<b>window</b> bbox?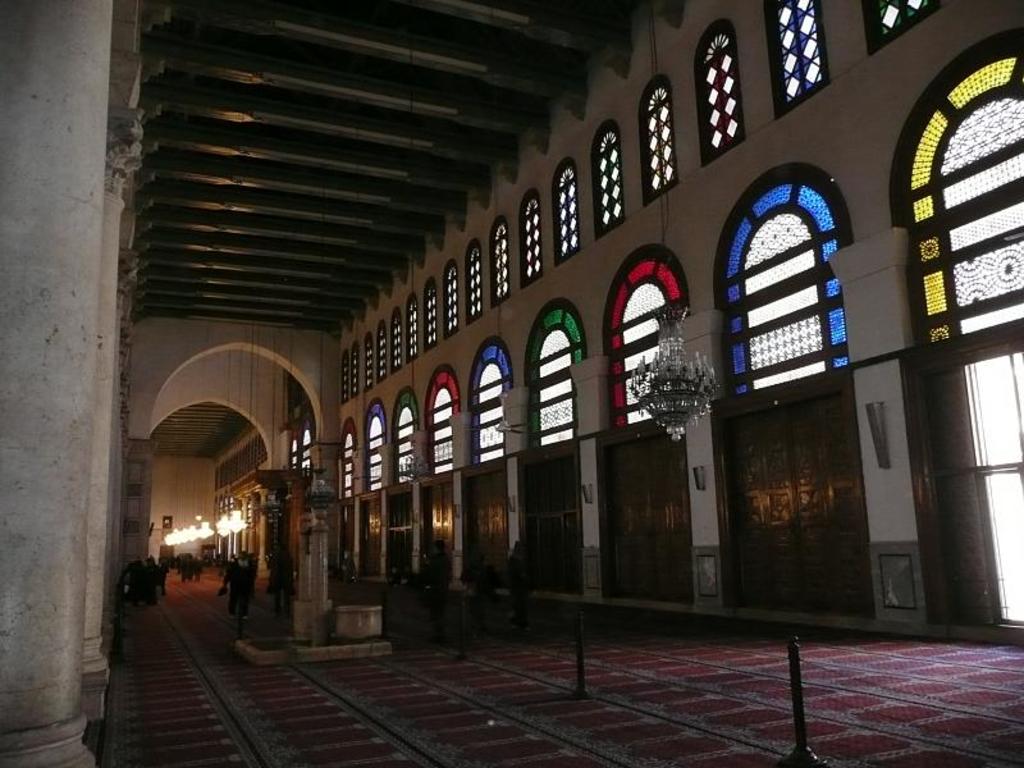
bbox=(557, 160, 579, 262)
